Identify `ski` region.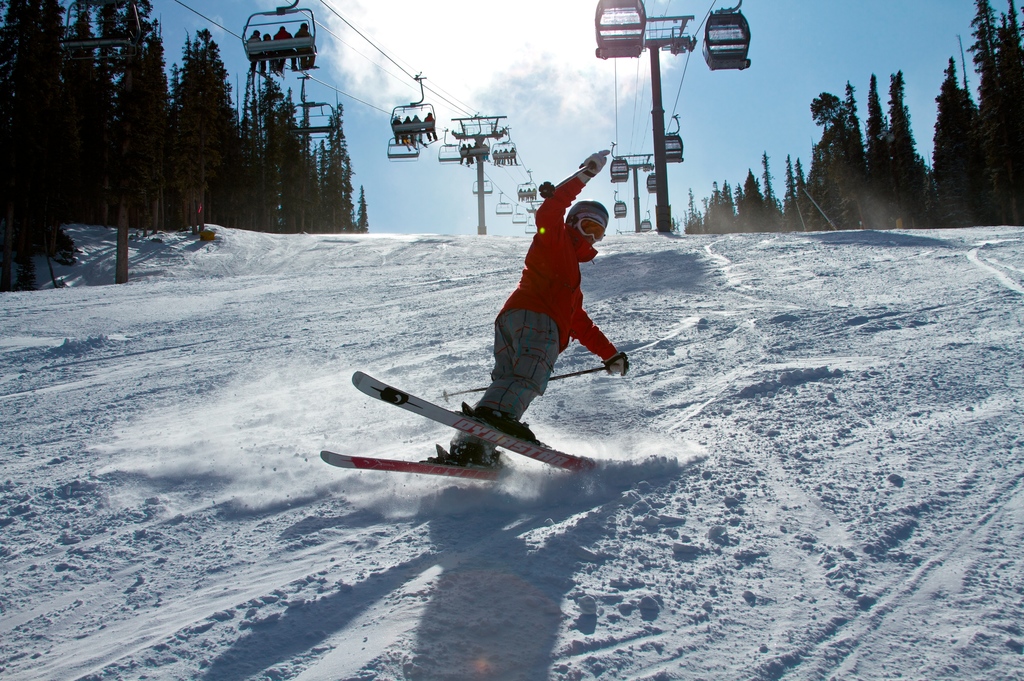
Region: bbox(321, 452, 522, 485).
